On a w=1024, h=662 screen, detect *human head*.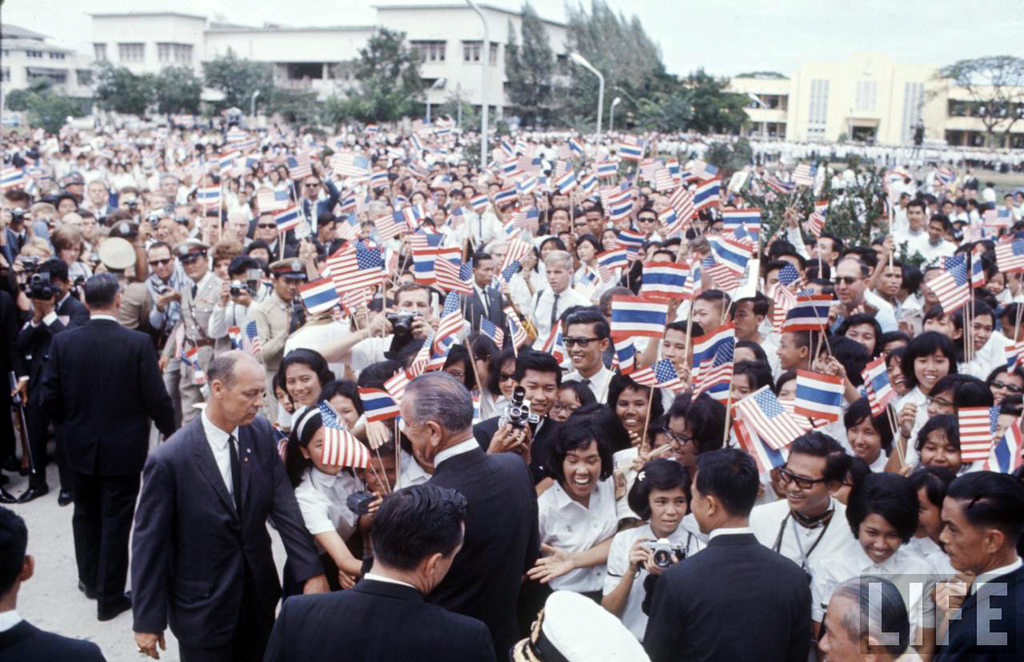
select_region(370, 484, 465, 594).
